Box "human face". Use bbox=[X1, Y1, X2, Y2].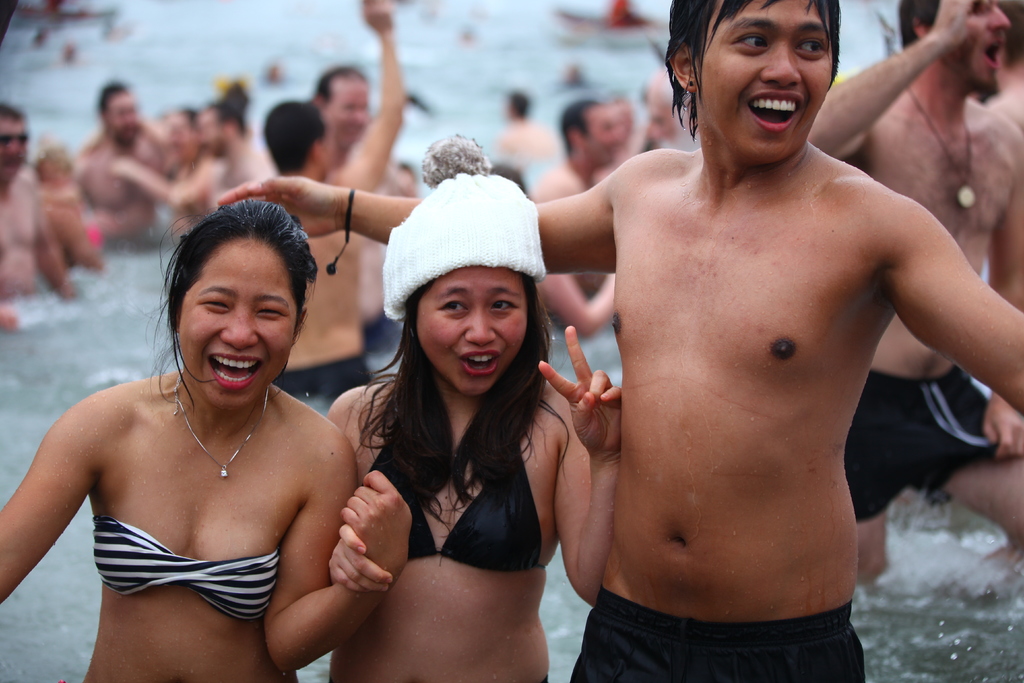
bbox=[645, 94, 678, 149].
